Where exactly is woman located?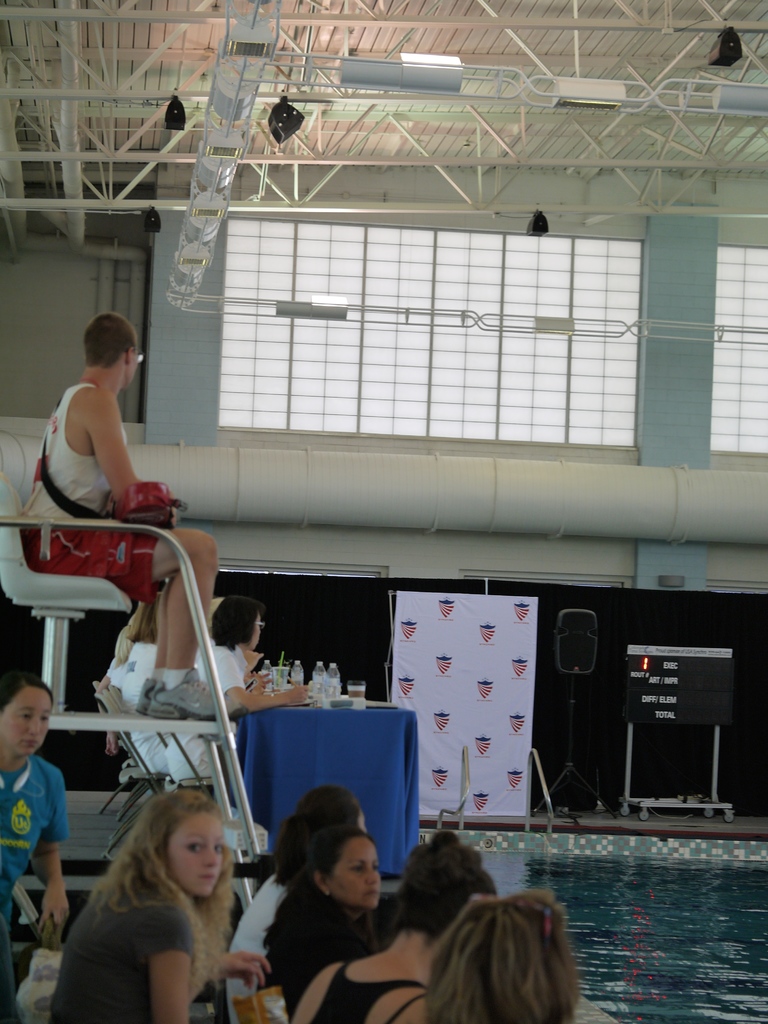
Its bounding box is rect(164, 593, 313, 839).
